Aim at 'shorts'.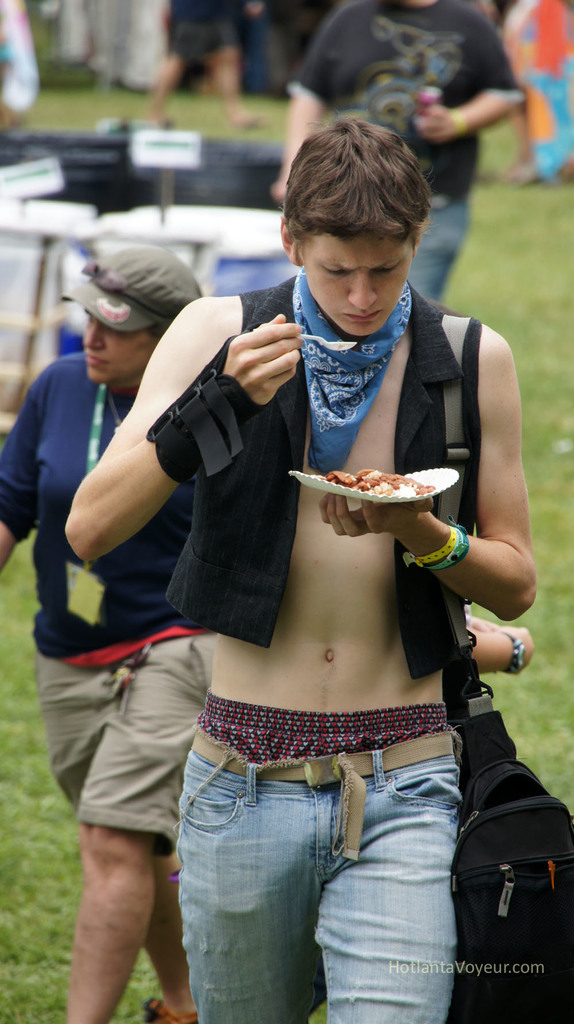
Aimed at rect(166, 0, 248, 70).
